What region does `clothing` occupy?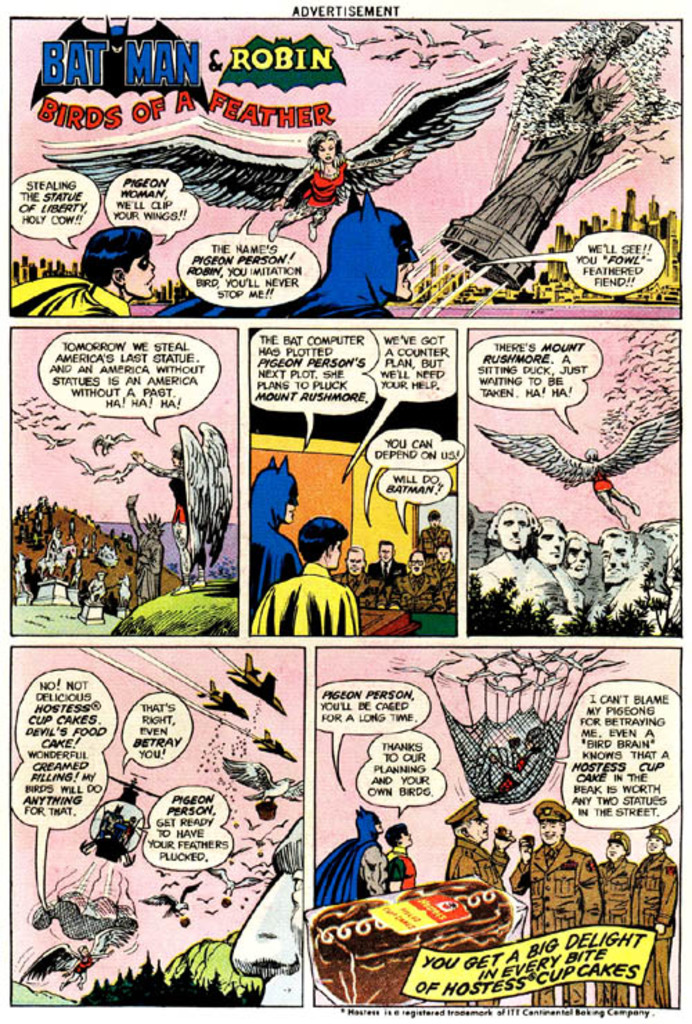
334 570 375 603.
